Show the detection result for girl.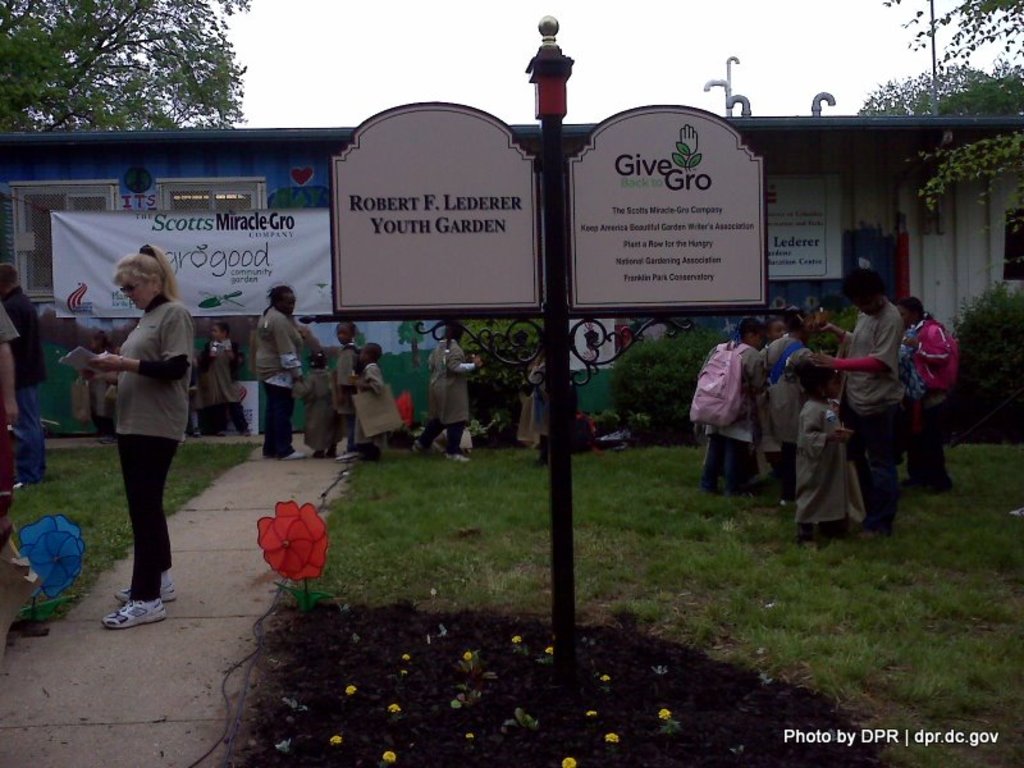
BBox(357, 343, 384, 461).
